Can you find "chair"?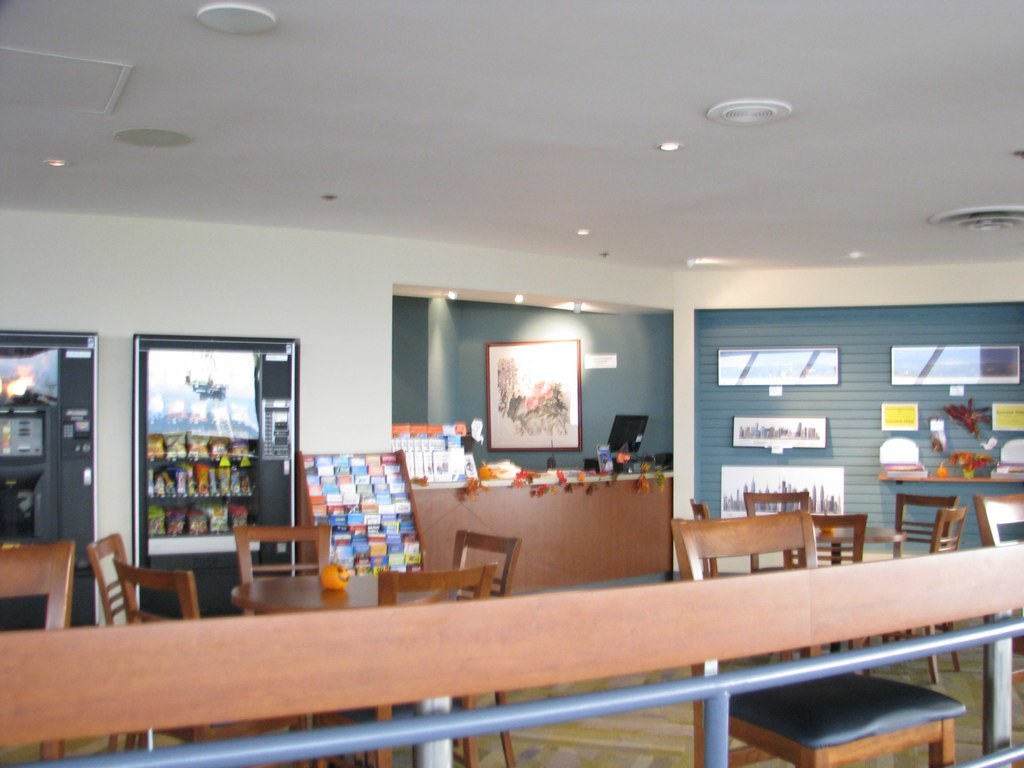
Yes, bounding box: (x1=0, y1=542, x2=129, y2=767).
